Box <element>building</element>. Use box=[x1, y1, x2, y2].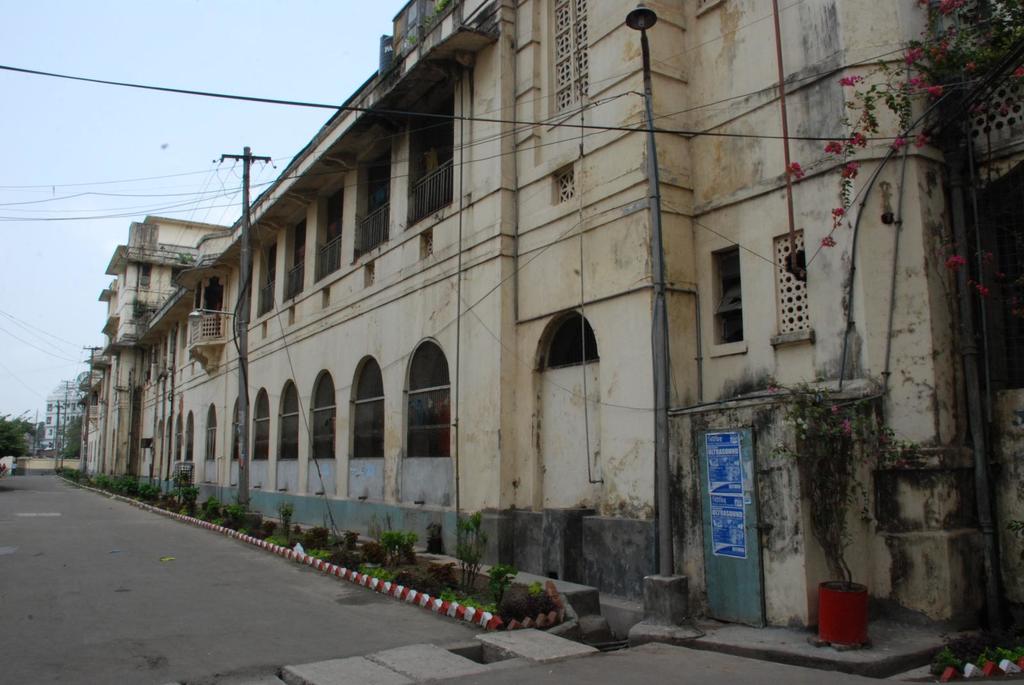
box=[82, 0, 1023, 638].
